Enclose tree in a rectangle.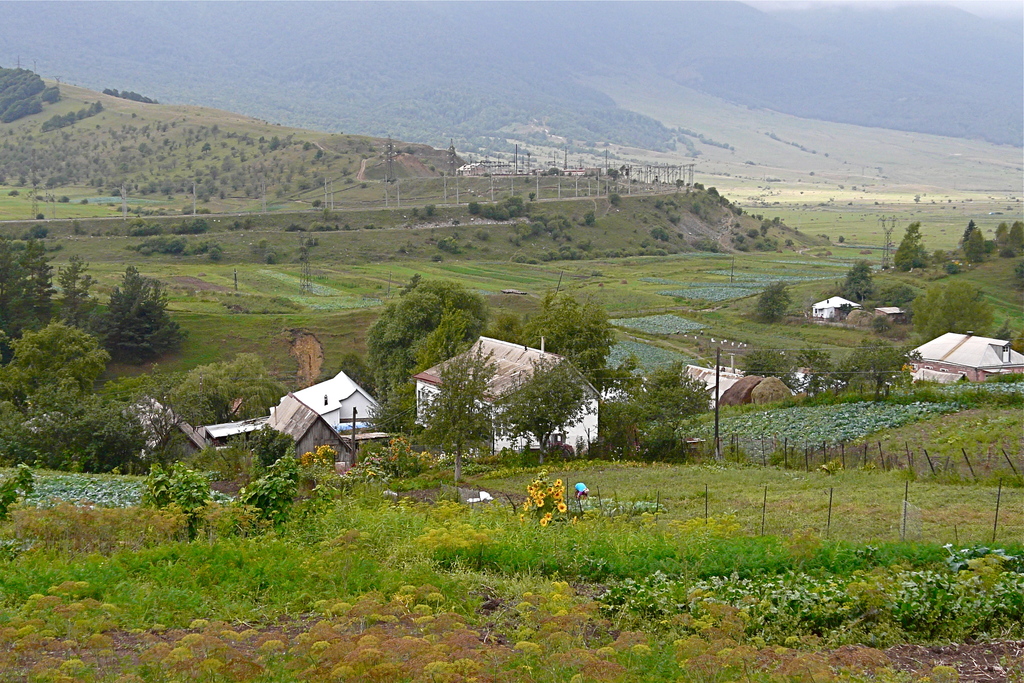
494/360/597/472.
